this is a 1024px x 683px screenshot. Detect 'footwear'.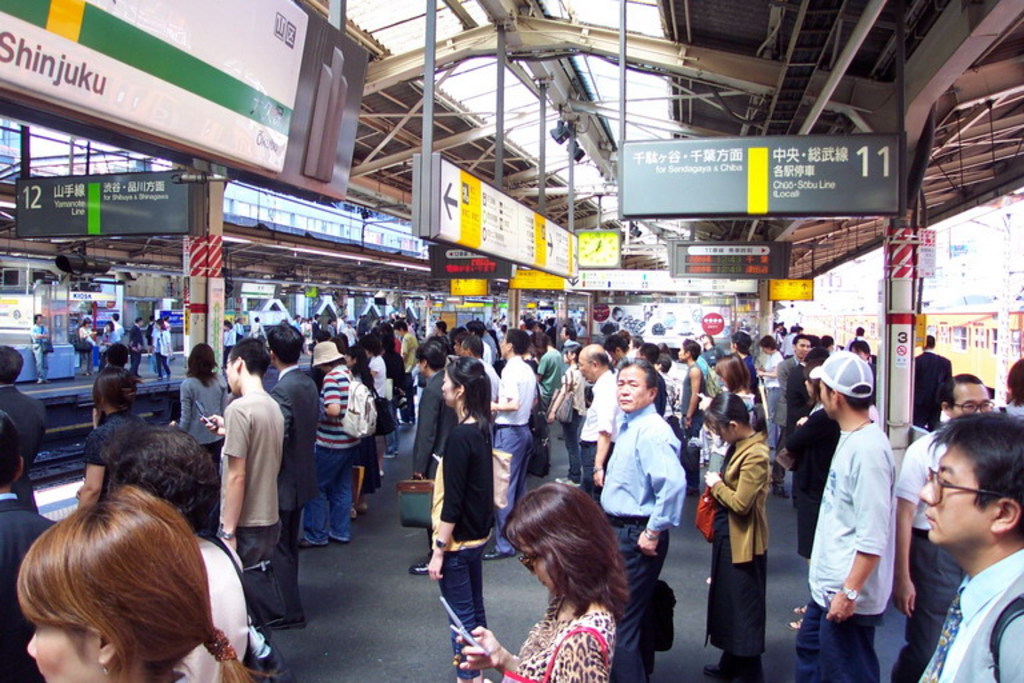
left=272, top=618, right=307, bottom=627.
